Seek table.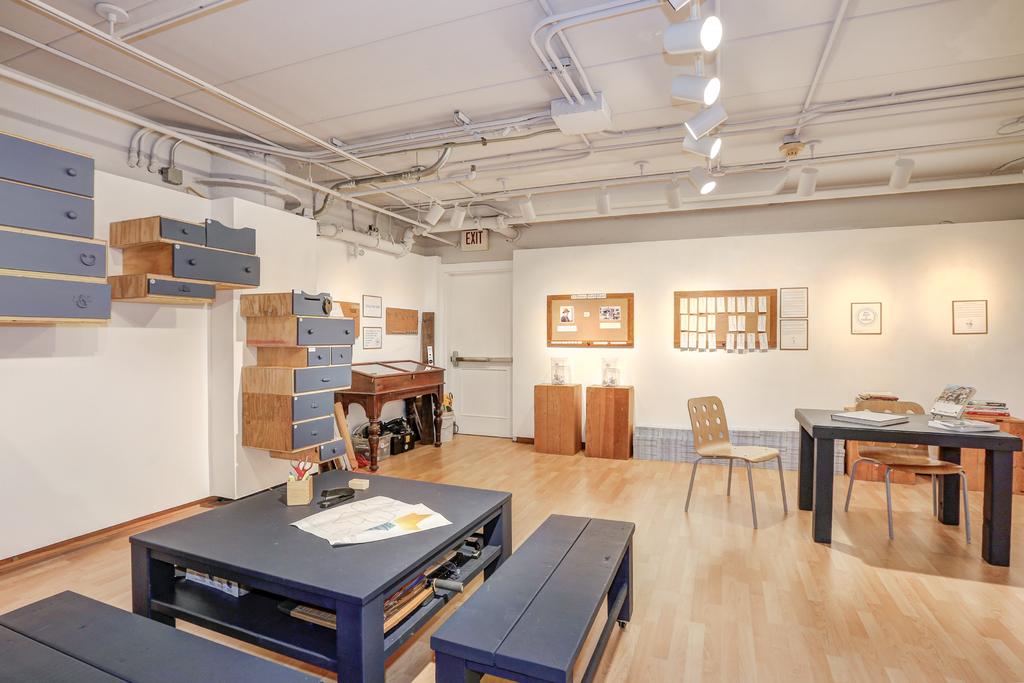
801, 406, 1014, 570.
